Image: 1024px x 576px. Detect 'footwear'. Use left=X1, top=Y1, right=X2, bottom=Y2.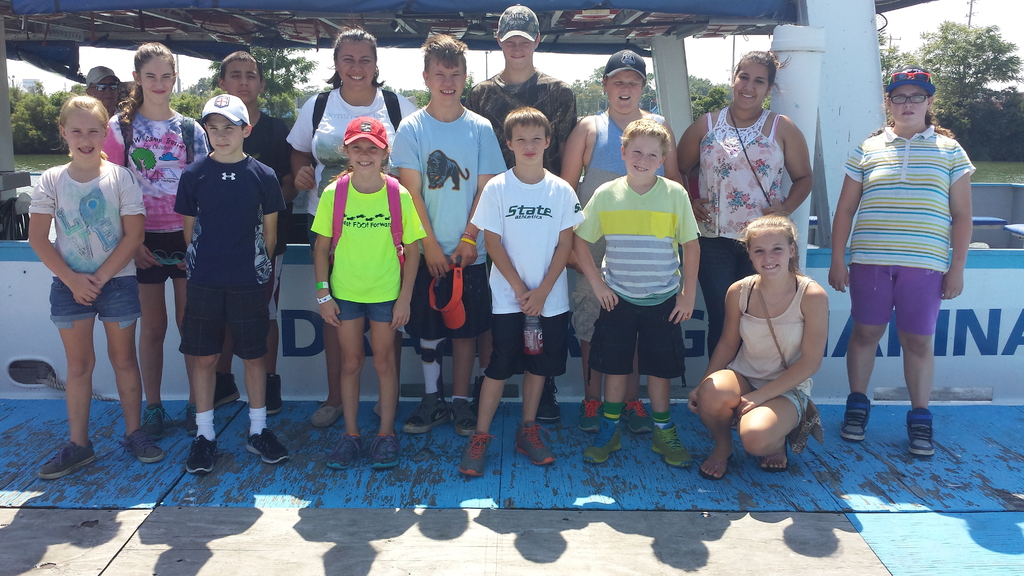
left=245, top=426, right=291, bottom=466.
